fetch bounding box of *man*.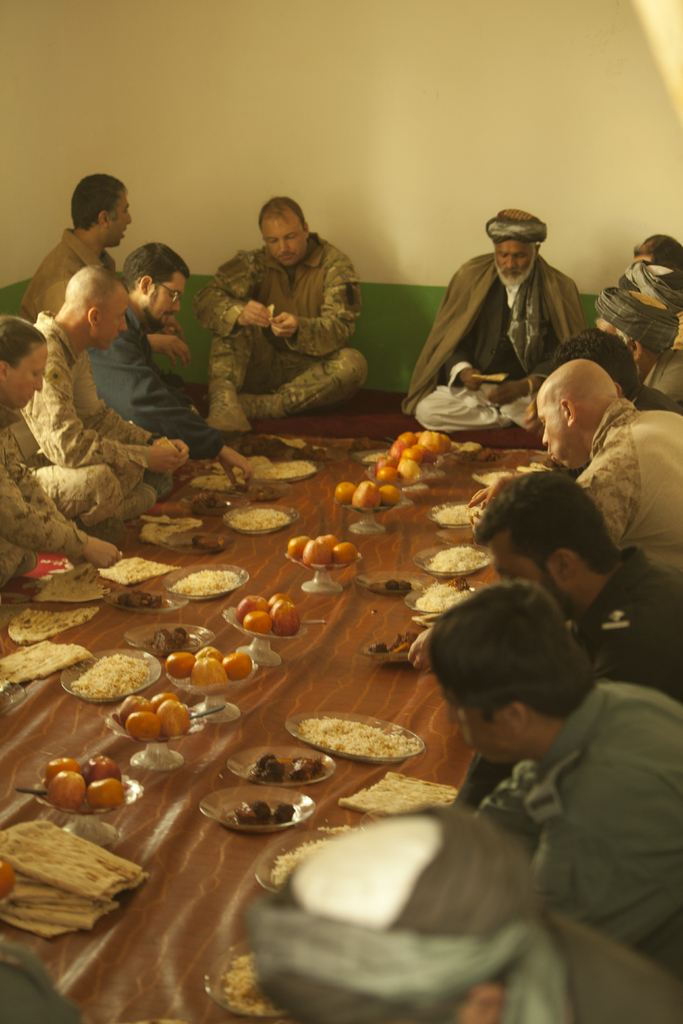
Bbox: 406/205/599/442.
